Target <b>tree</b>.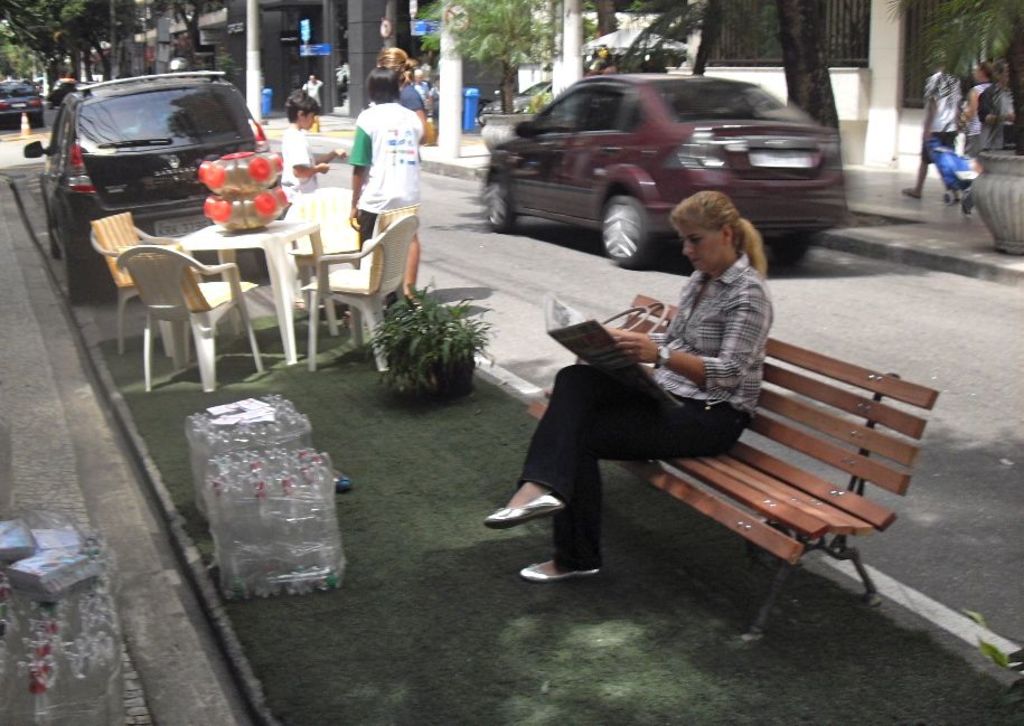
Target region: BBox(616, 0, 844, 128).
